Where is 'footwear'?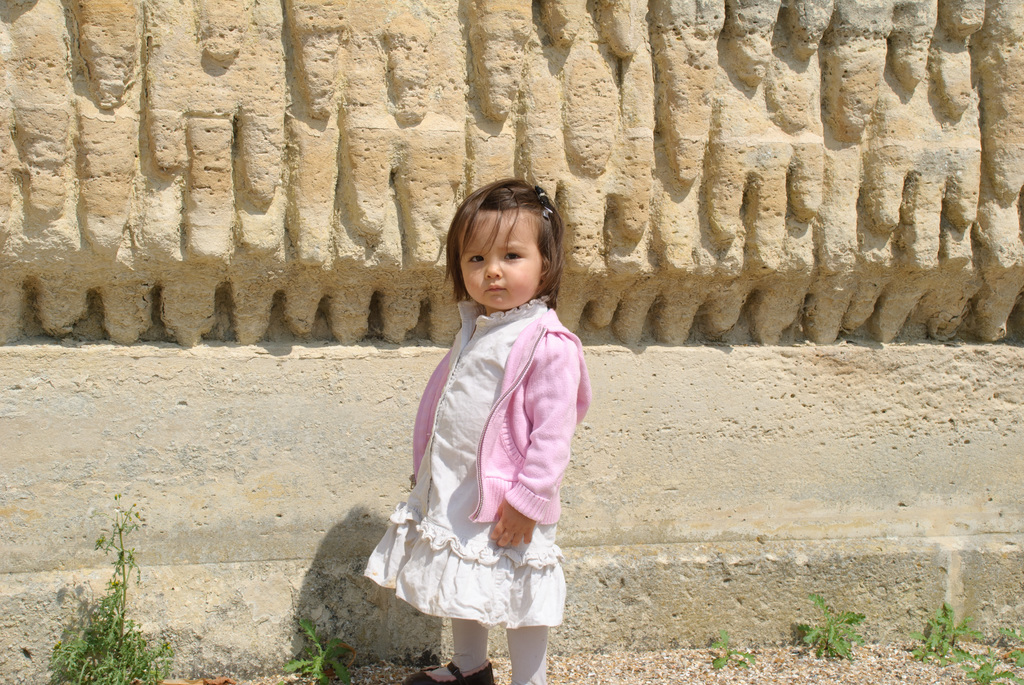
(402,657,497,684).
